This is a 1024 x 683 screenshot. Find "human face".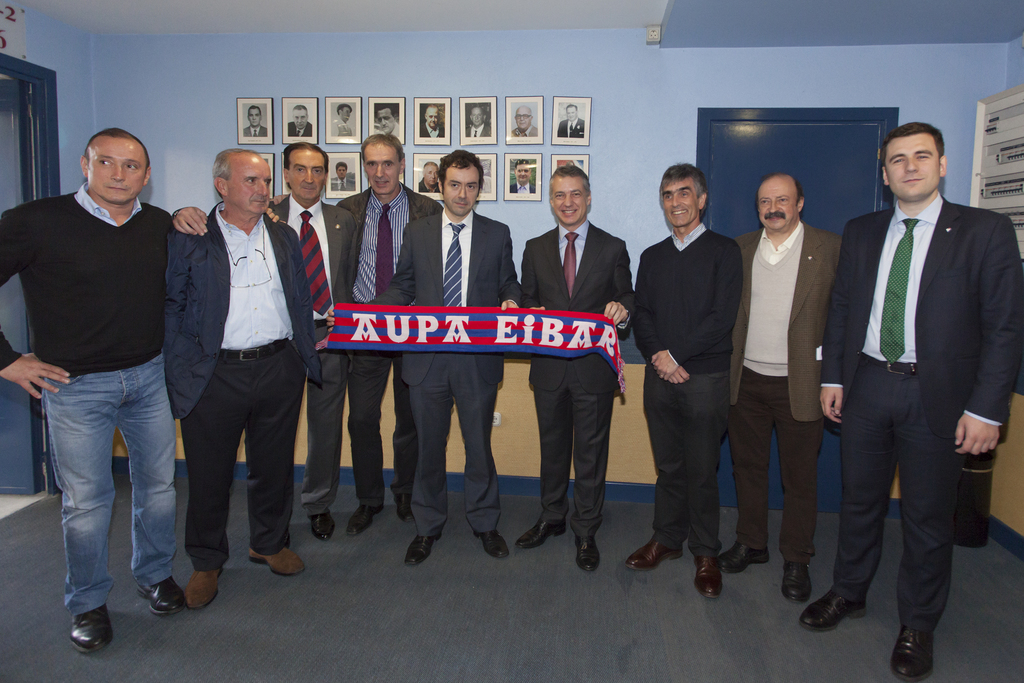
Bounding box: BBox(565, 107, 577, 122).
